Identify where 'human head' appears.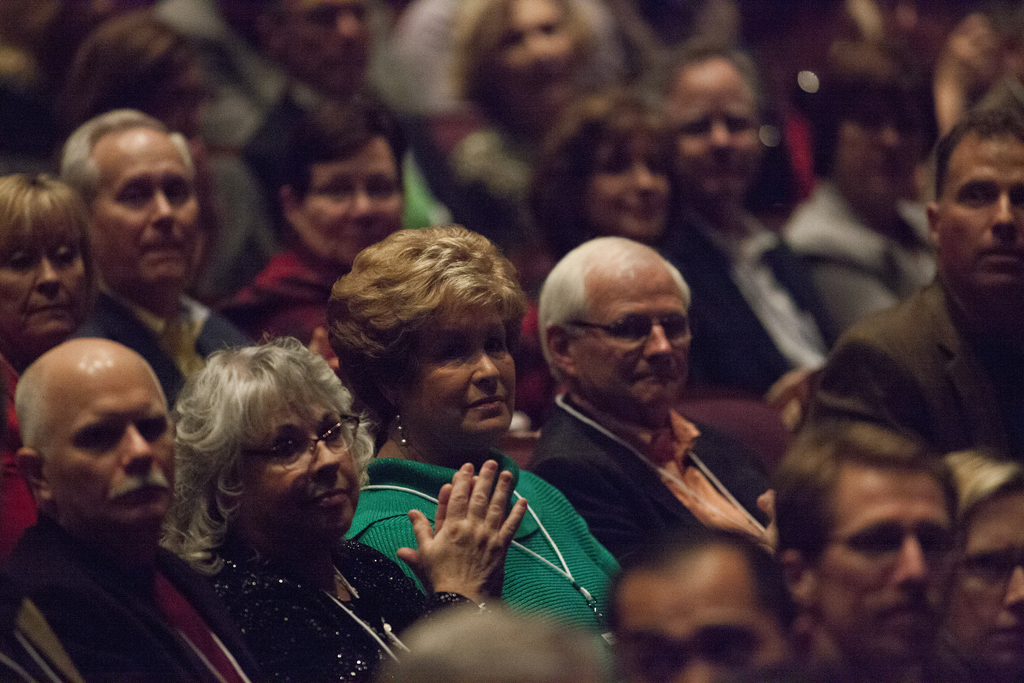
Appears at BBox(535, 232, 695, 416).
